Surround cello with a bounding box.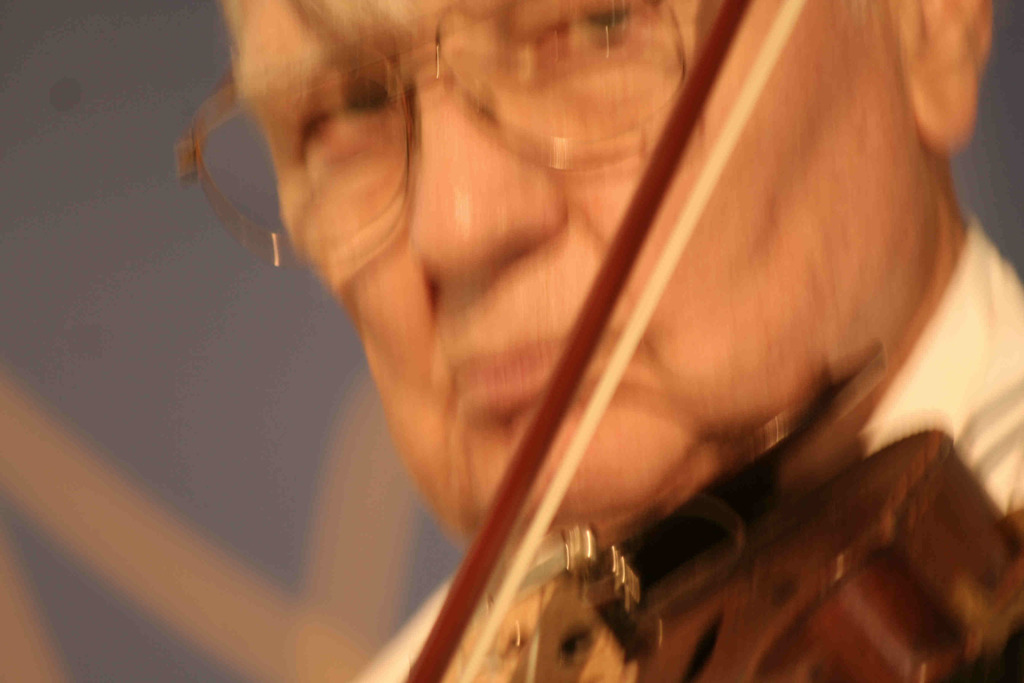
{"left": 399, "top": 0, "right": 1023, "bottom": 682}.
